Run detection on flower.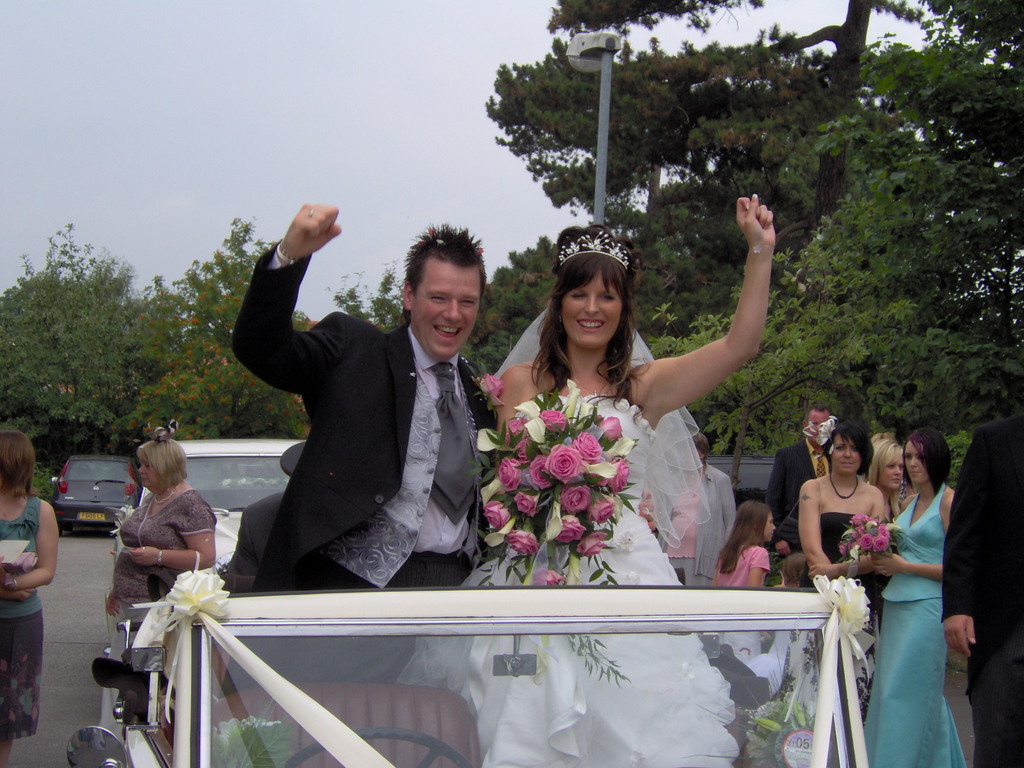
Result: (596,413,623,449).
